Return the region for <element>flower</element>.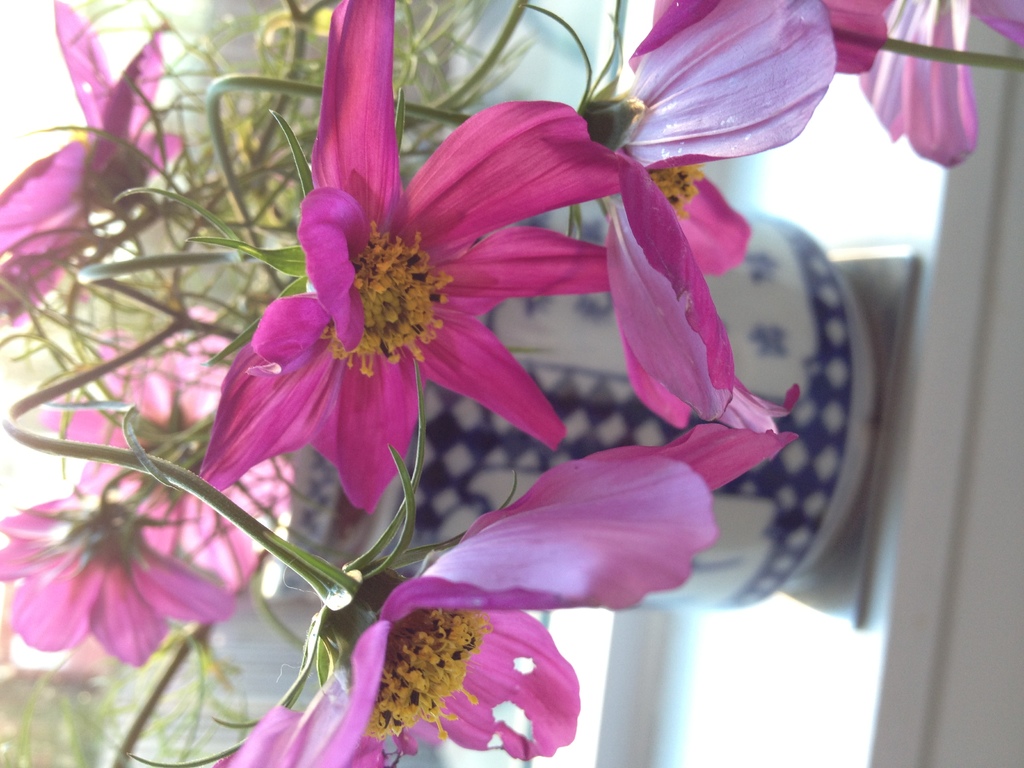
x1=575 y1=0 x2=837 y2=436.
